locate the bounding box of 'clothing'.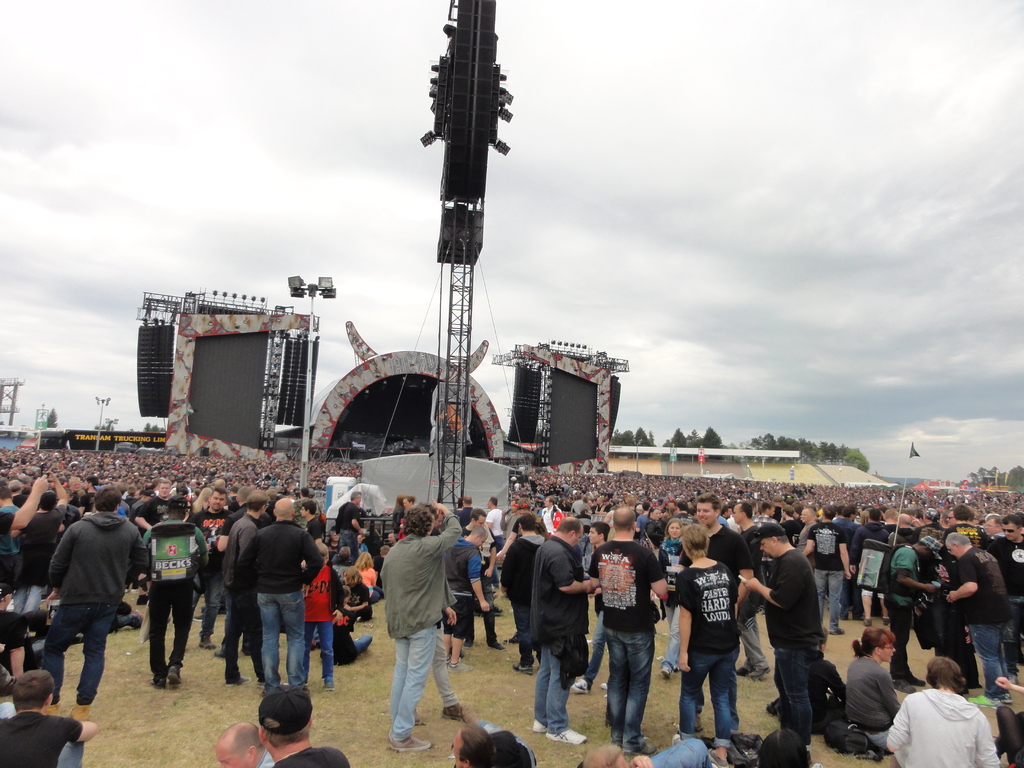
Bounding box: {"left": 531, "top": 524, "right": 586, "bottom": 753}.
